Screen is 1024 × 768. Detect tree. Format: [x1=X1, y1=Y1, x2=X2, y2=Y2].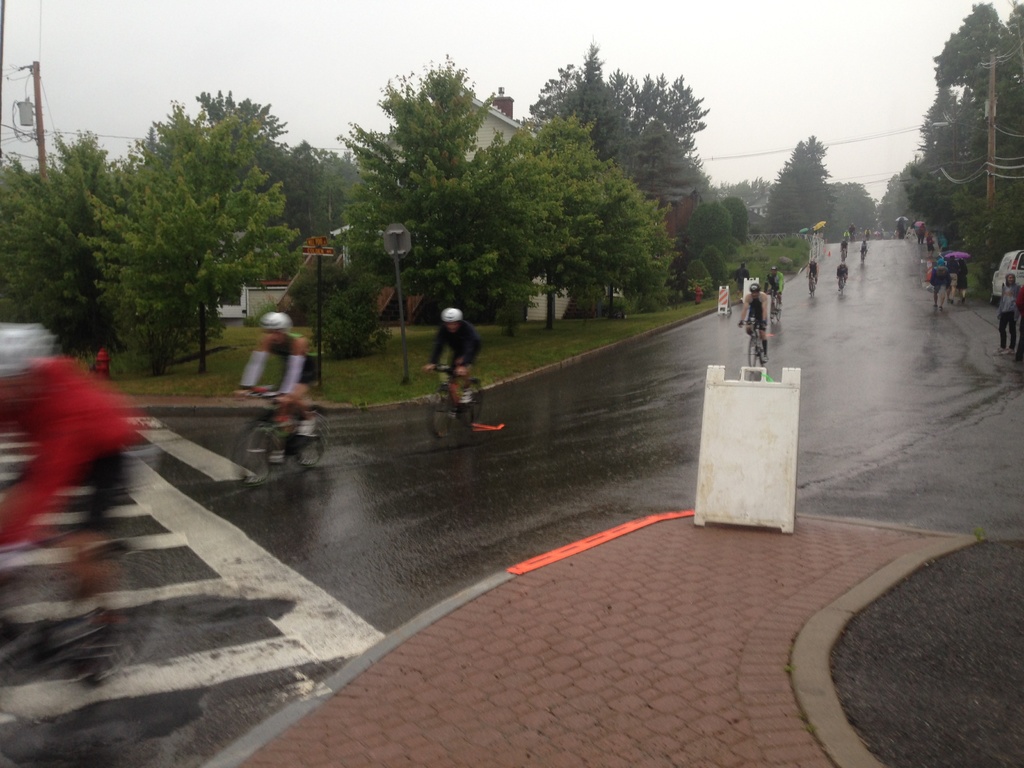
[x1=683, y1=198, x2=730, y2=250].
